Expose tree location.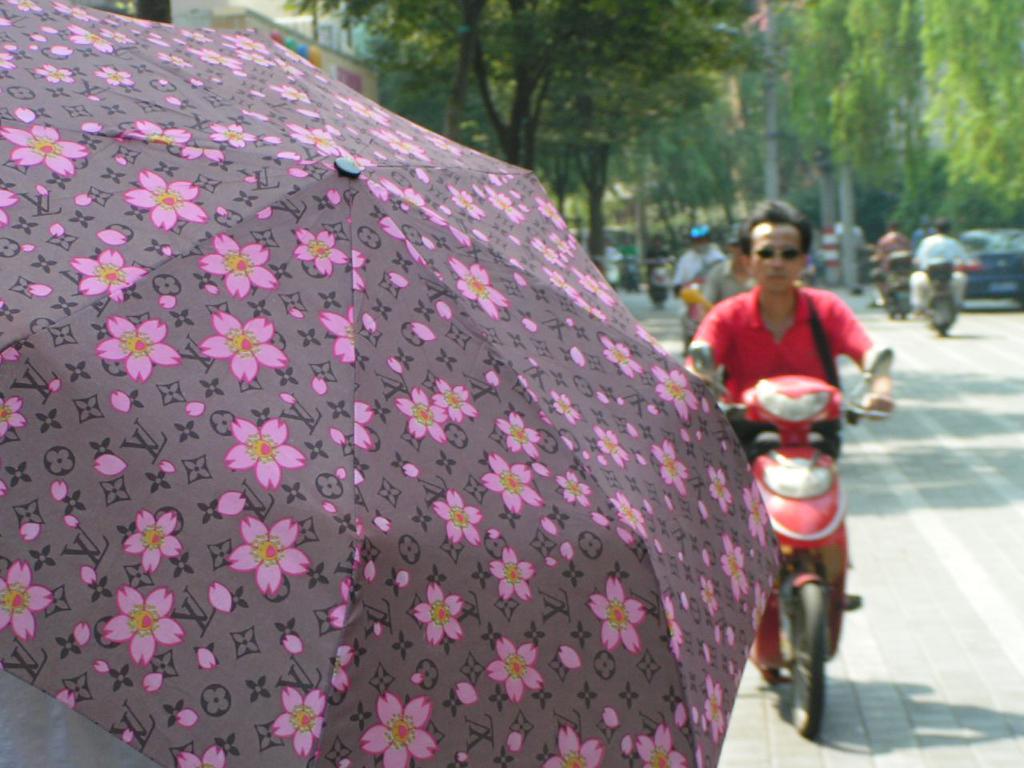
Exposed at Rect(133, 0, 171, 23).
